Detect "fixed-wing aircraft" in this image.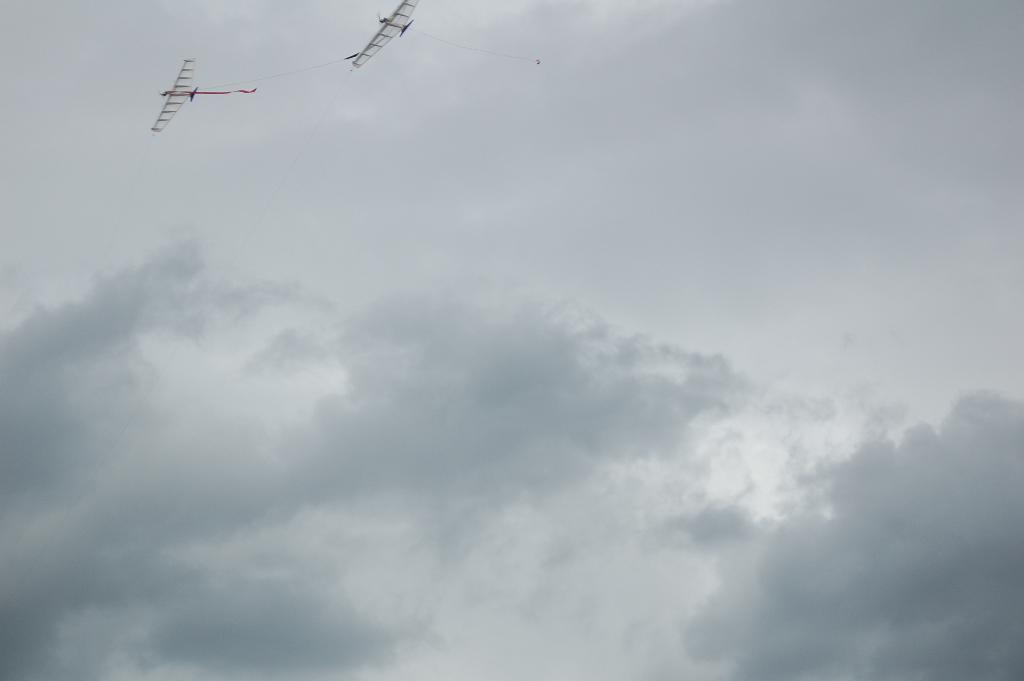
Detection: 351 0 420 65.
